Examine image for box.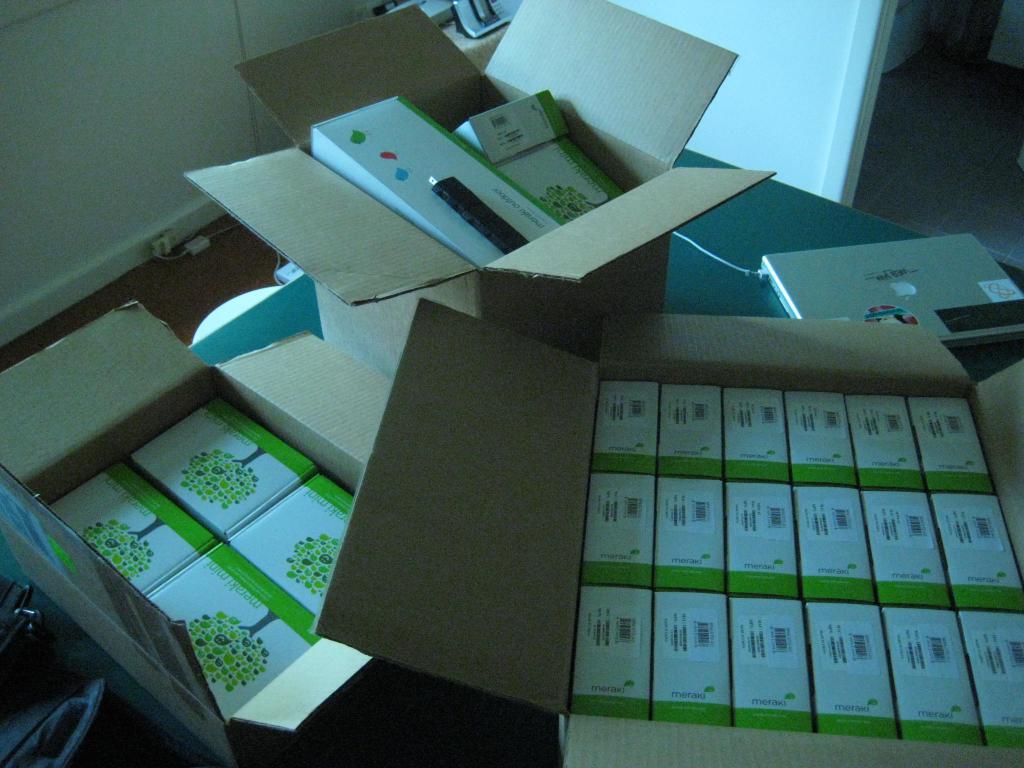
Examination result: crop(452, 91, 561, 164).
